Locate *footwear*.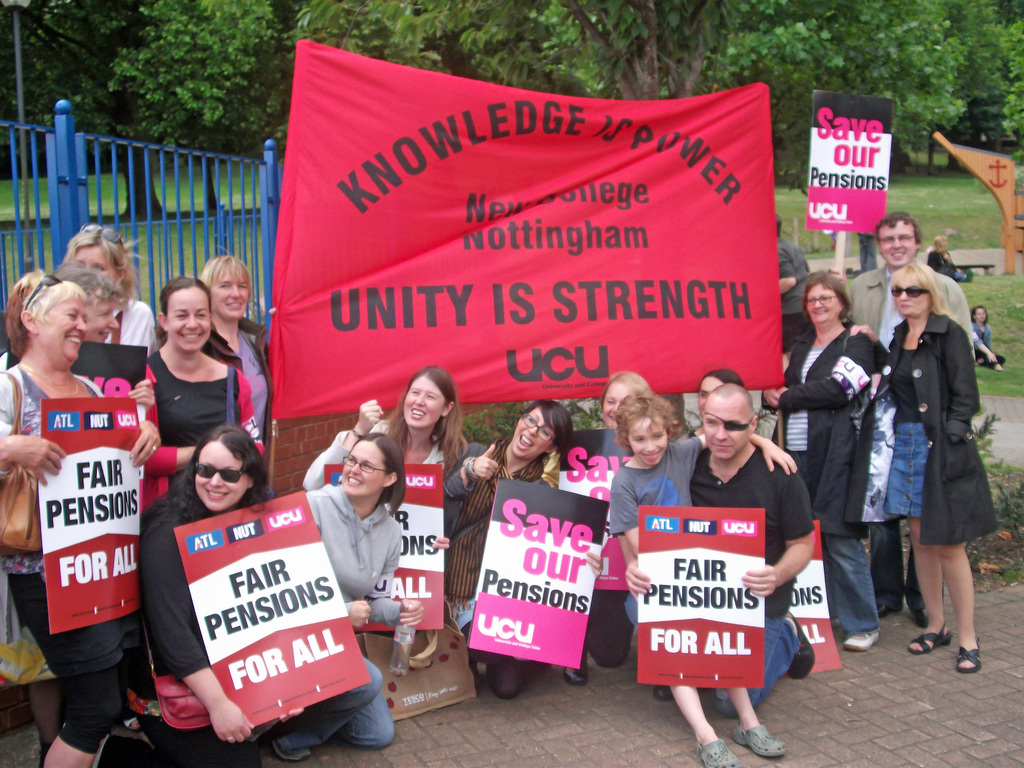
Bounding box: <box>732,726,788,756</box>.
